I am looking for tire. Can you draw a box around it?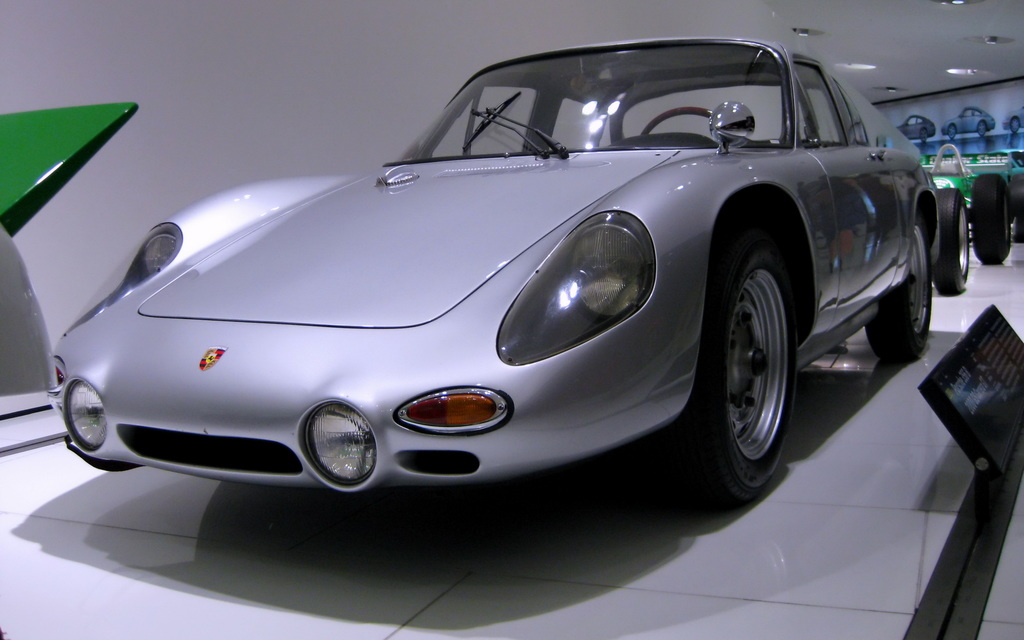
Sure, the bounding box is (948,125,956,139).
